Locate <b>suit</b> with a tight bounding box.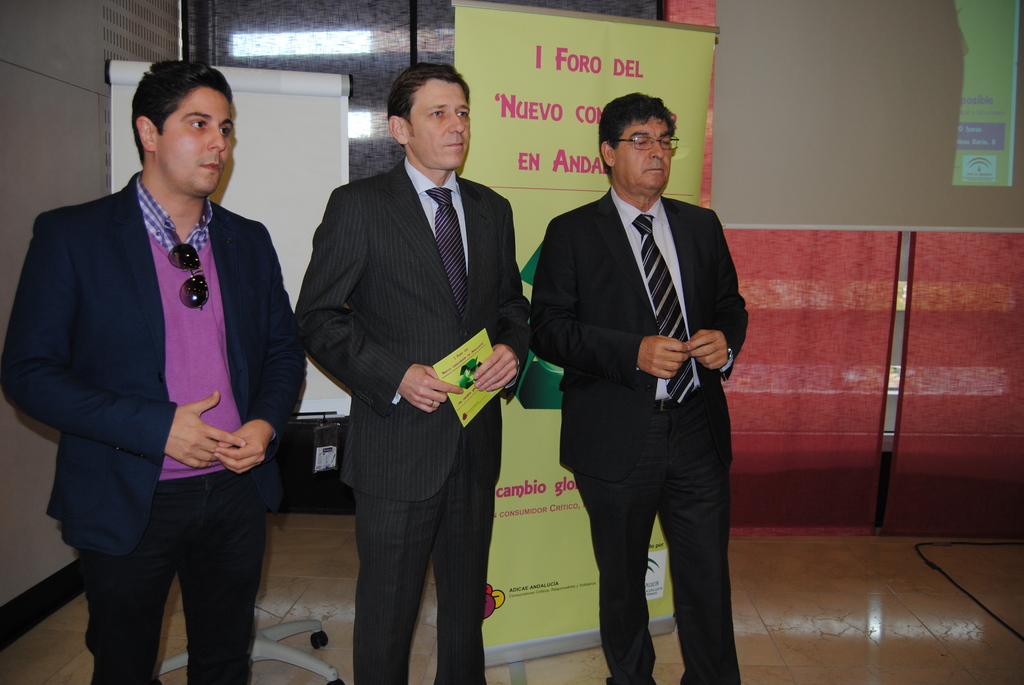
bbox=[534, 97, 752, 677].
